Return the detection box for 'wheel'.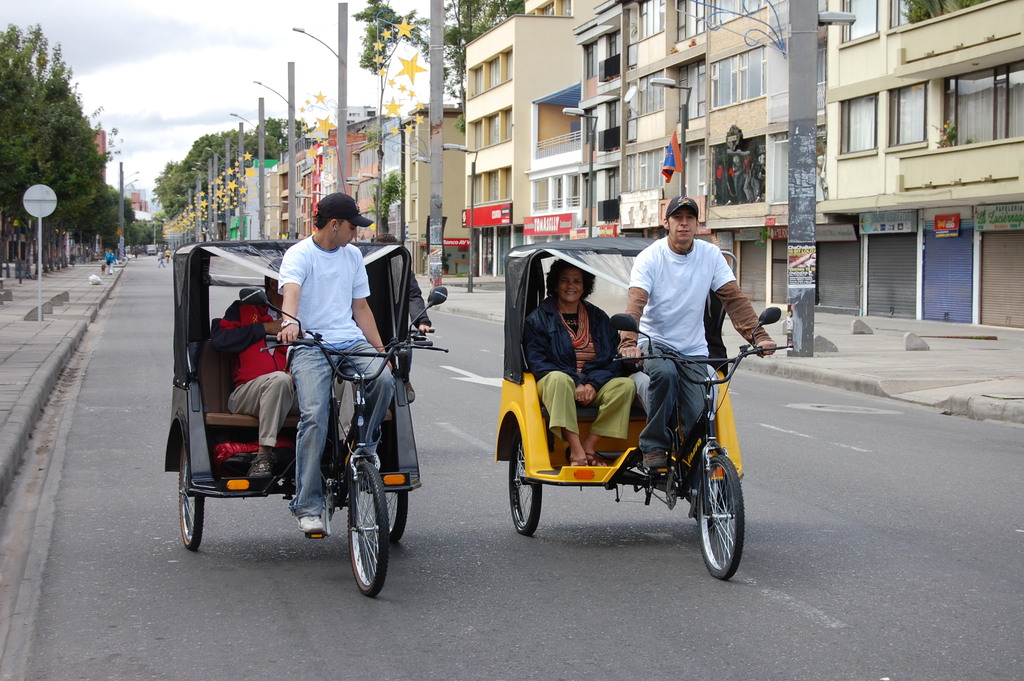
bbox=(390, 489, 409, 539).
